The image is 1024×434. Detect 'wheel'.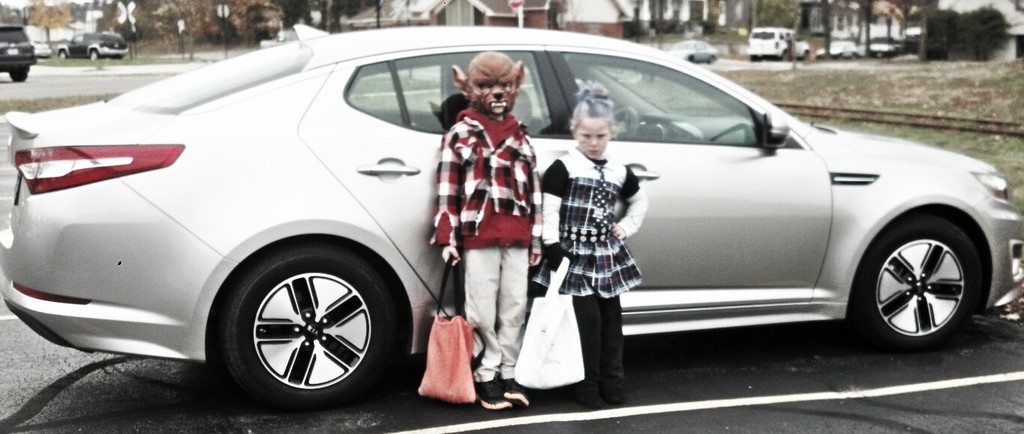
Detection: 712/53/713/60.
